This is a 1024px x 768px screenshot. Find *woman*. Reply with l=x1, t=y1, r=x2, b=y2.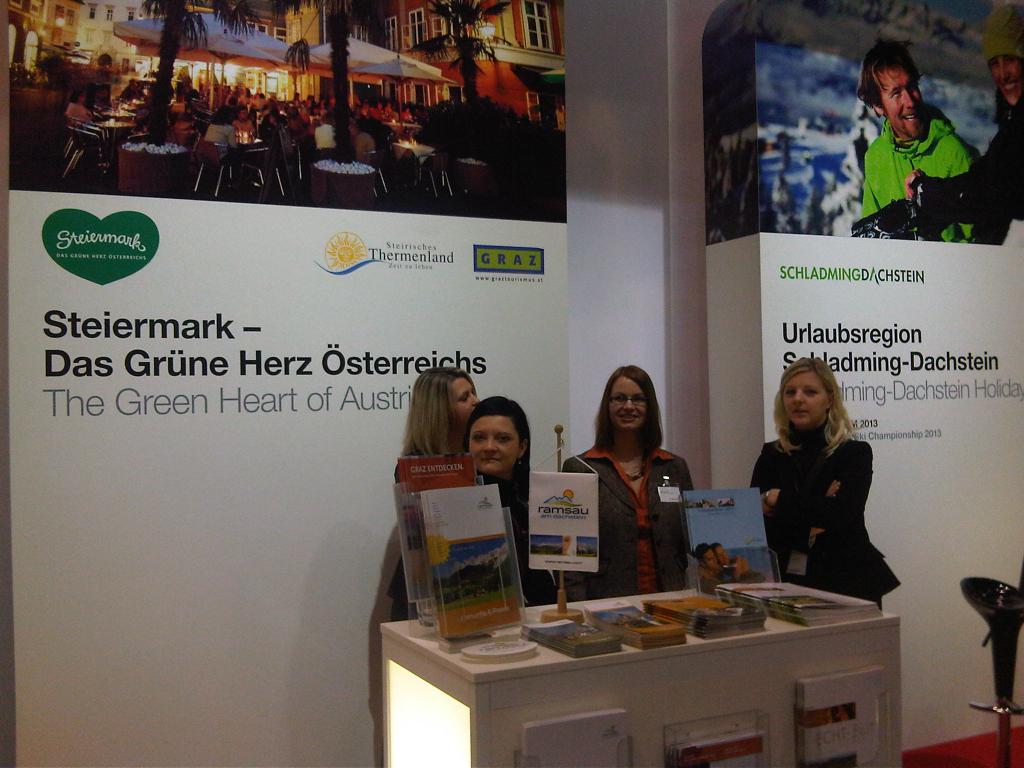
l=904, t=3, r=1023, b=227.
